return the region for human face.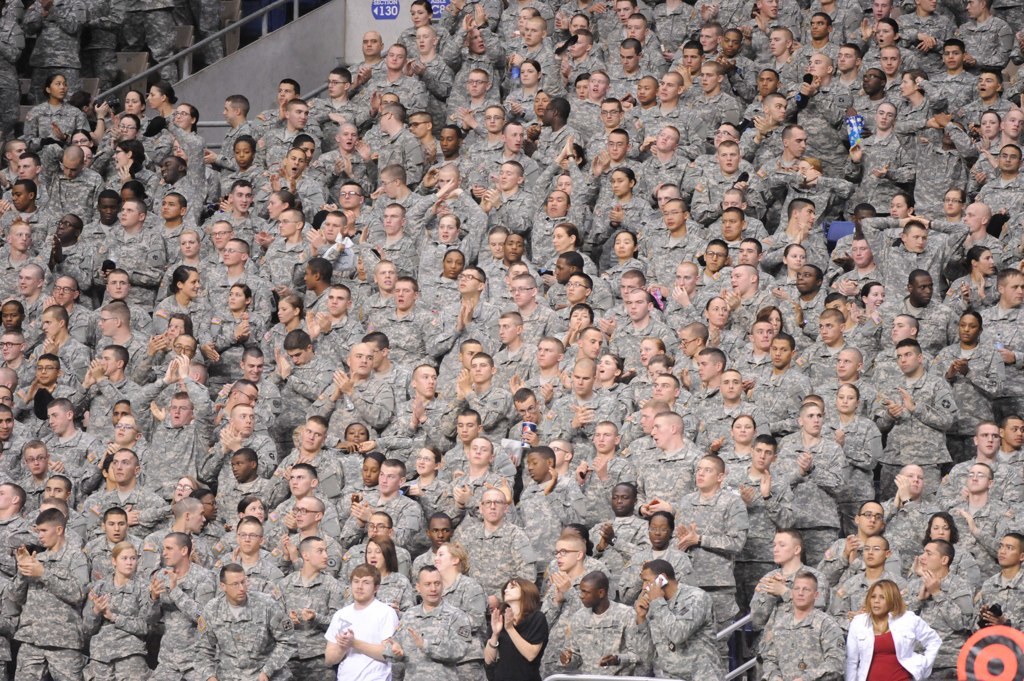
locate(872, 0, 893, 19).
